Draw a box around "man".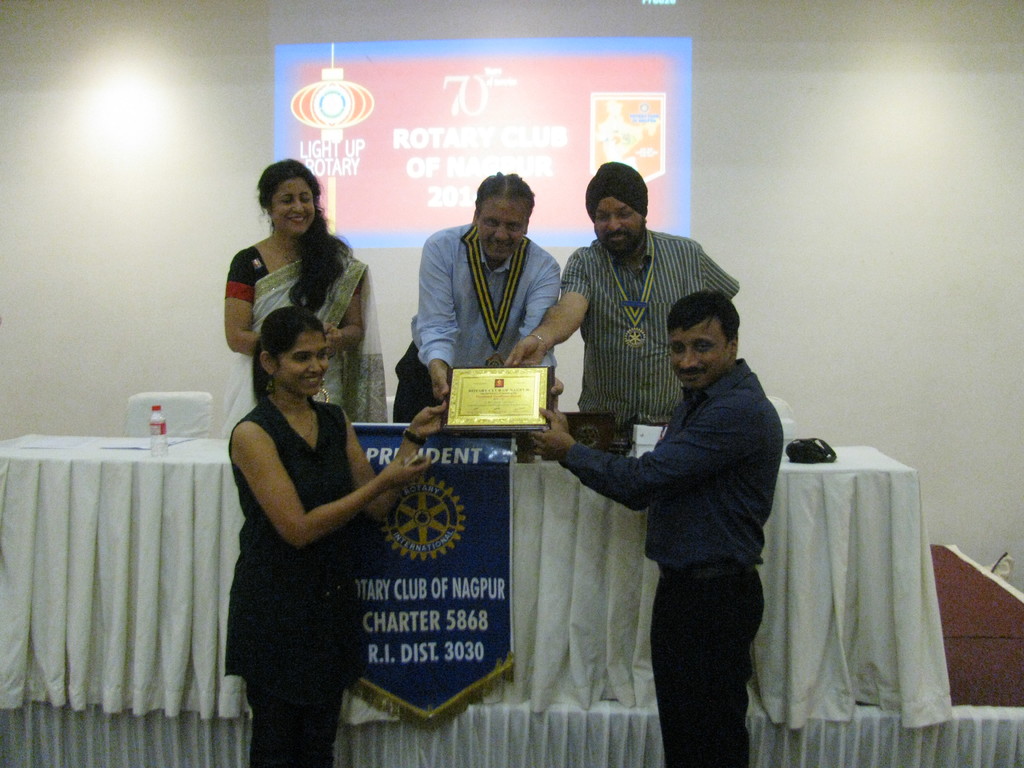
Rect(540, 245, 800, 757).
